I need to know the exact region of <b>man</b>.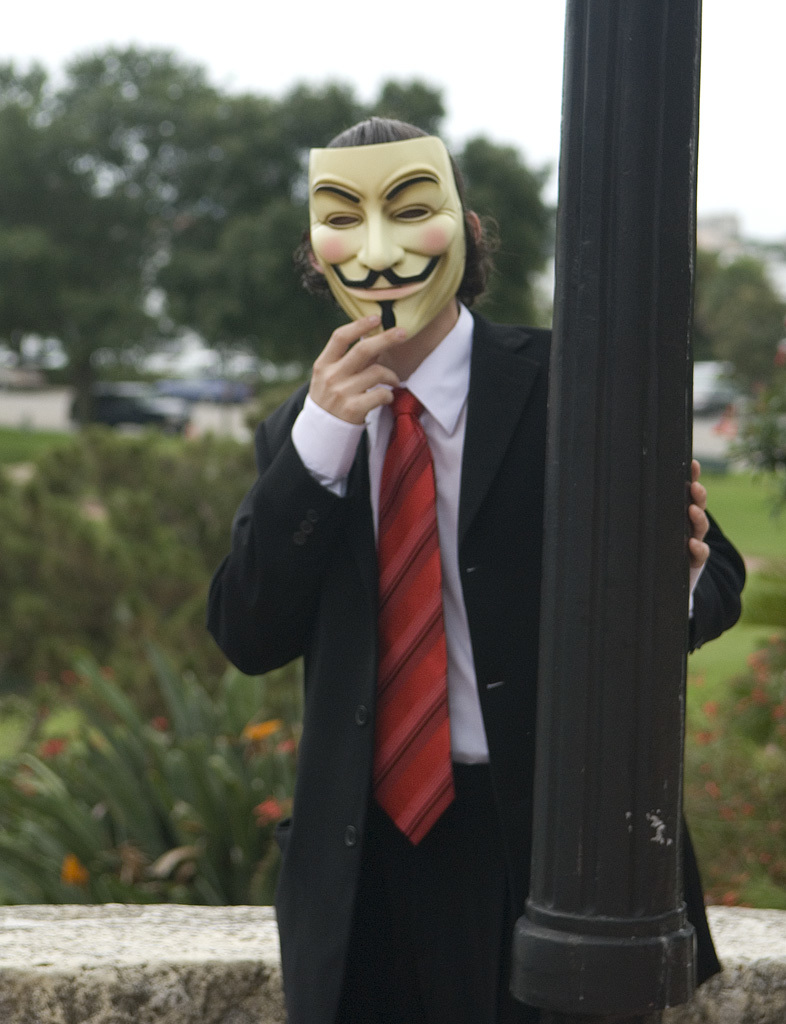
Region: left=205, top=116, right=752, bottom=1023.
